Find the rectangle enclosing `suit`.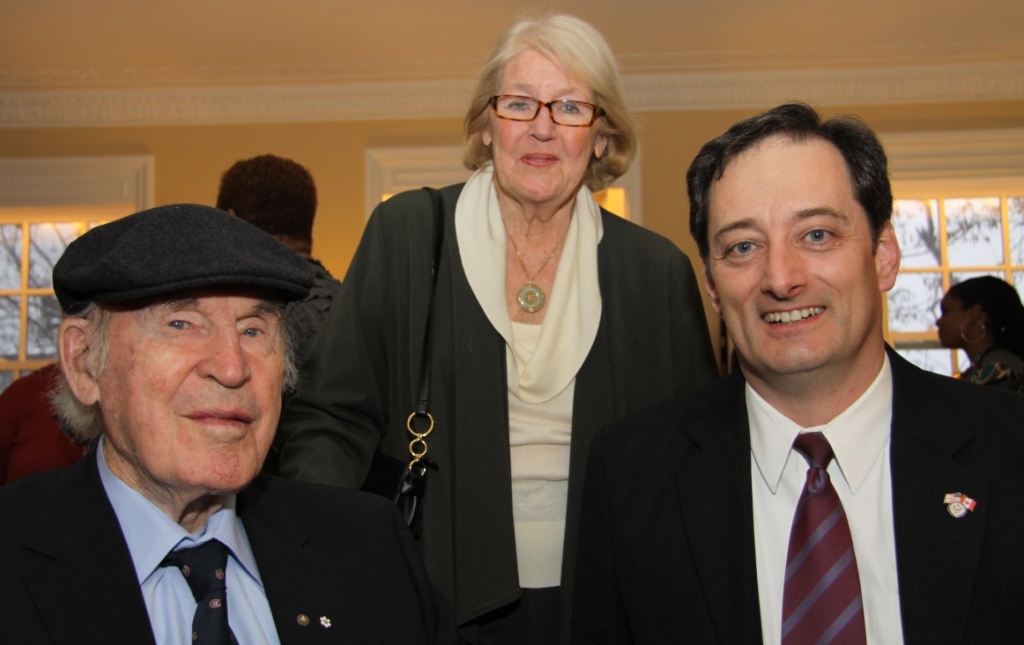
639, 275, 1003, 644.
